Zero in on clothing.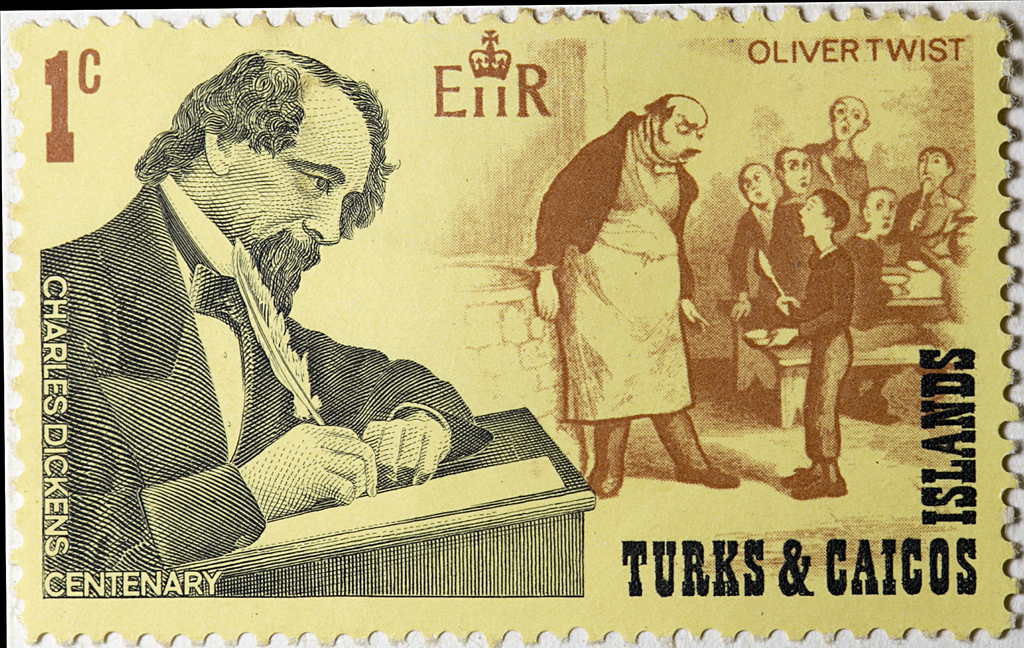
Zeroed in: {"x1": 890, "y1": 183, "x2": 965, "y2": 263}.
